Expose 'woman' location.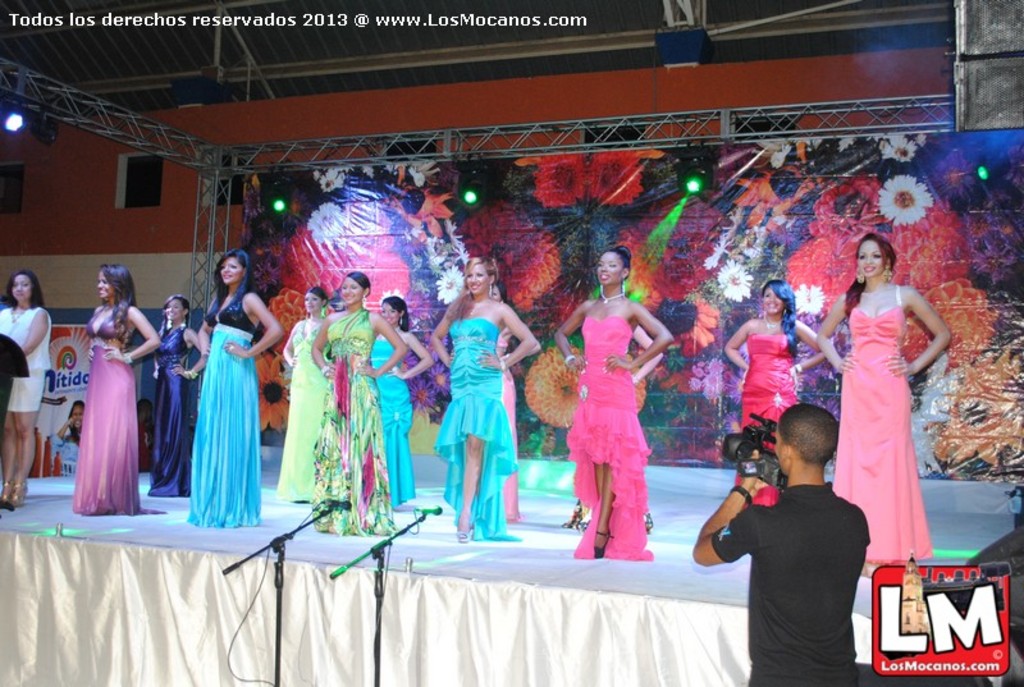
Exposed at 305,270,411,544.
